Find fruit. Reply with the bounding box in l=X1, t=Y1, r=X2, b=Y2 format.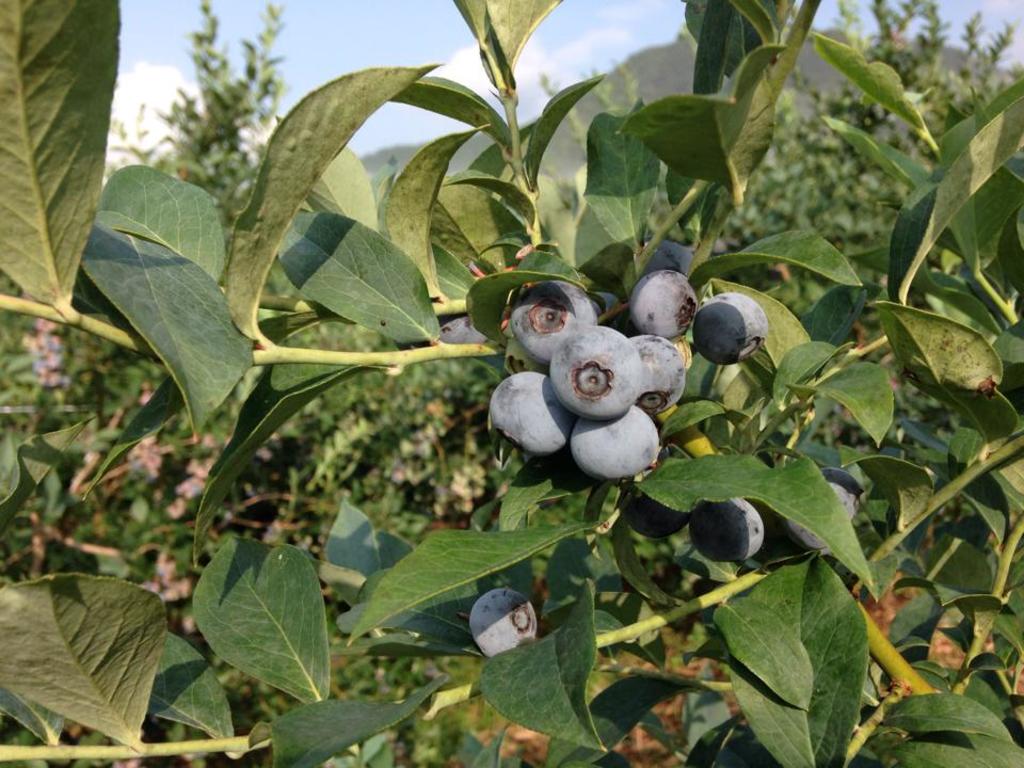
l=625, t=268, r=703, b=341.
